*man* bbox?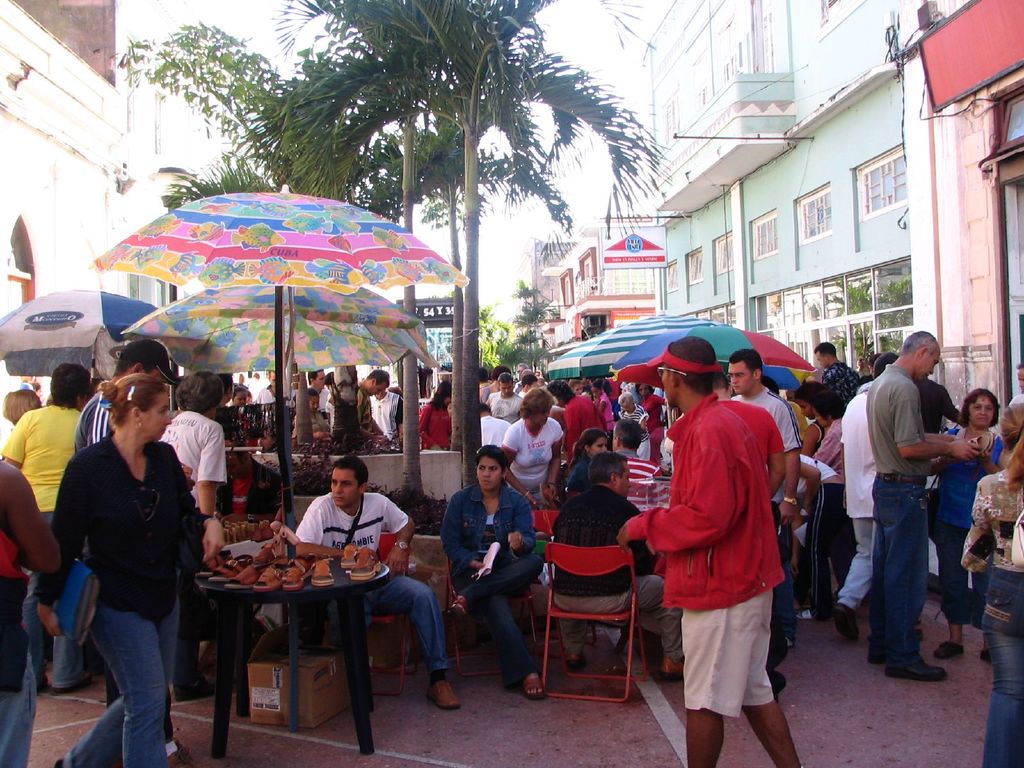
BBox(863, 328, 979, 684)
